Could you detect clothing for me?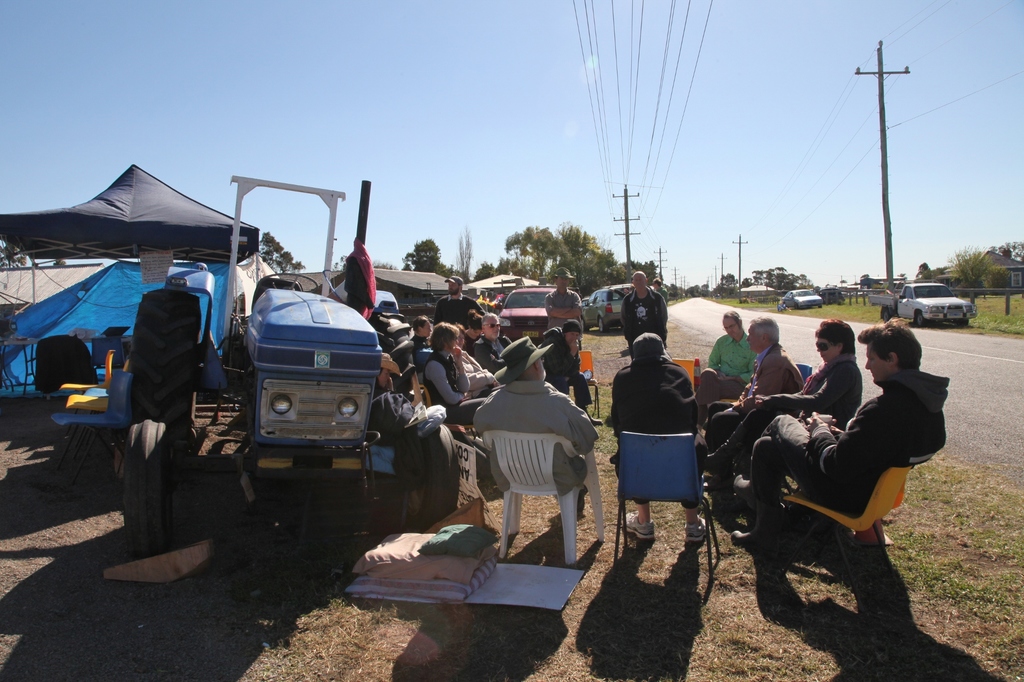
Detection result: crop(695, 329, 753, 422).
